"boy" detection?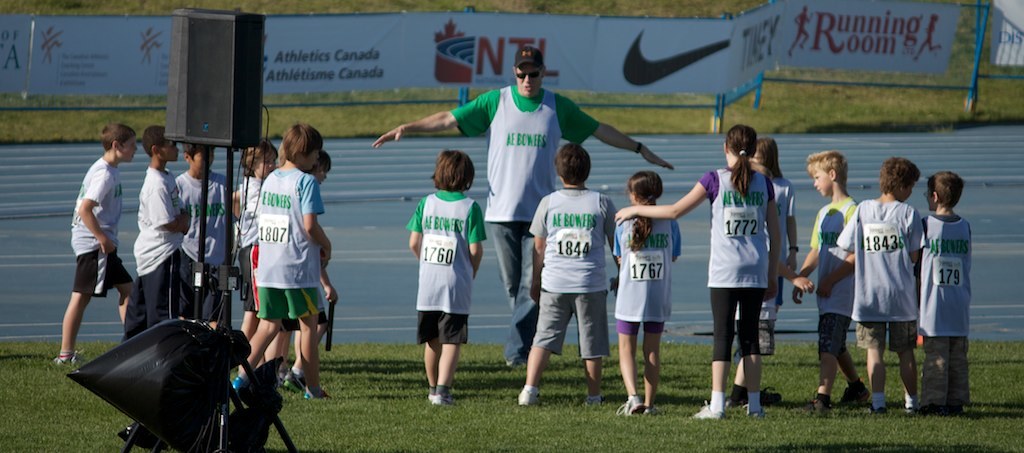
(527, 142, 609, 404)
